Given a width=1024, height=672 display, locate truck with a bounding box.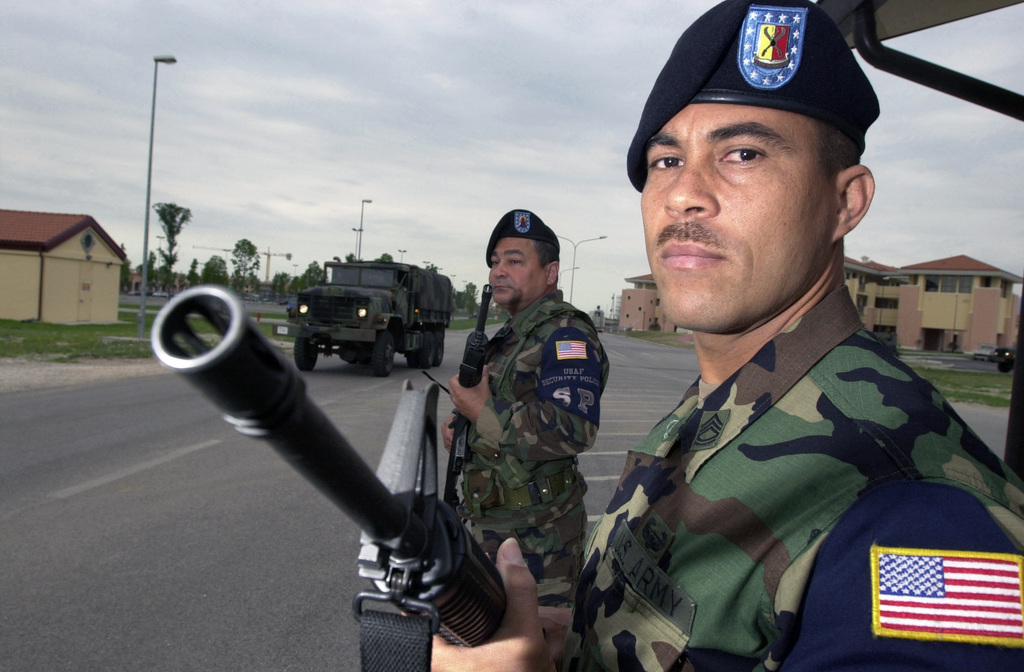
Located: 276:254:460:381.
